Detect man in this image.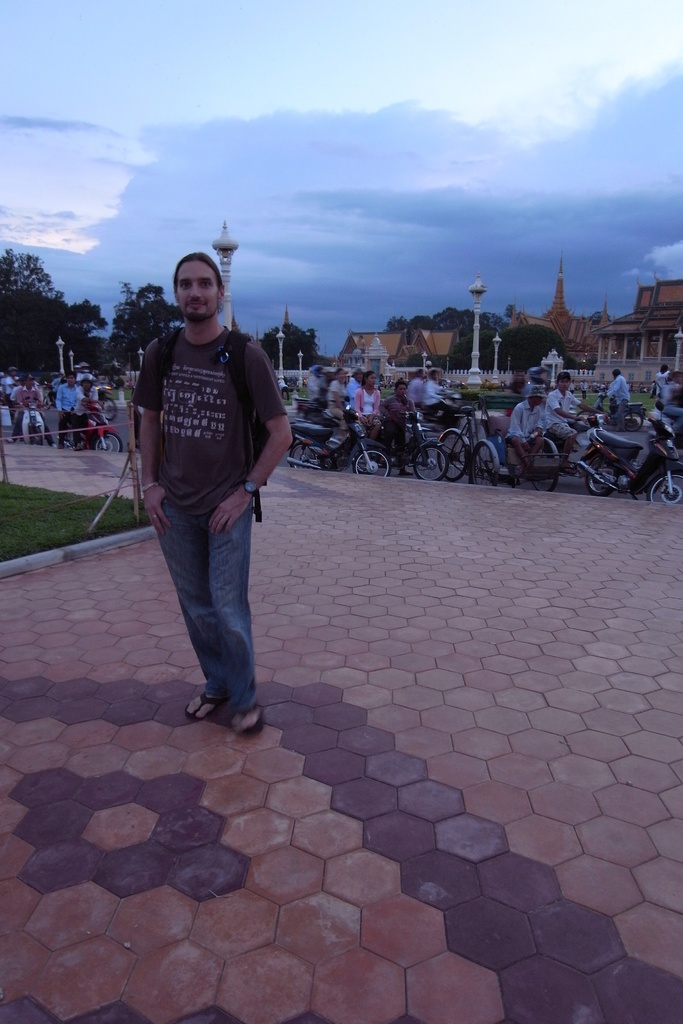
Detection: {"x1": 122, "y1": 248, "x2": 294, "y2": 732}.
